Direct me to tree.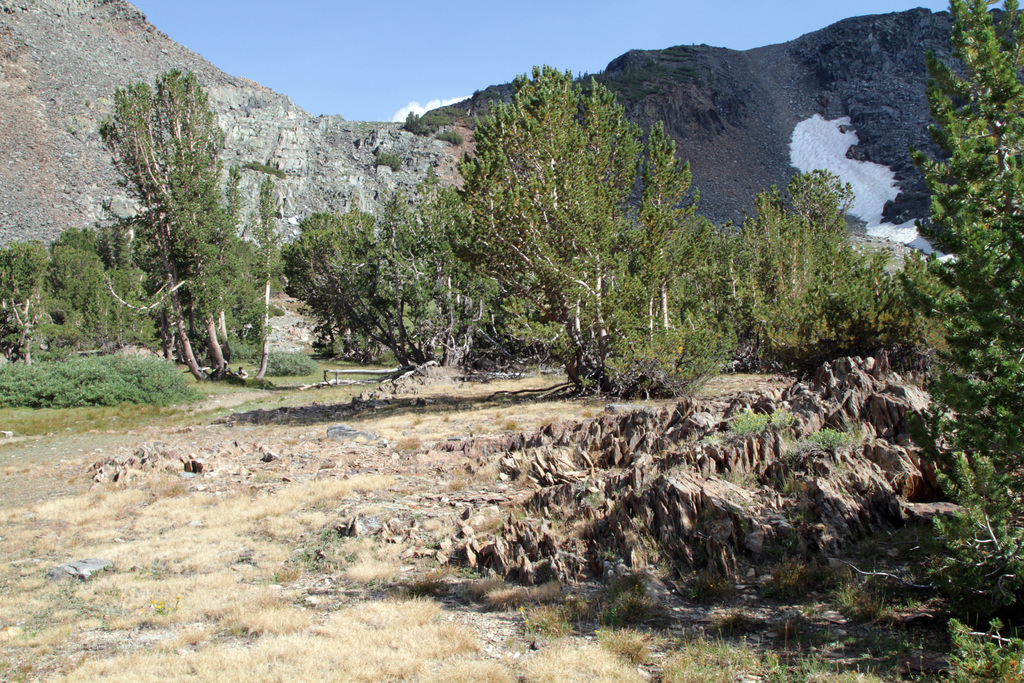
Direction: bbox(447, 57, 712, 397).
